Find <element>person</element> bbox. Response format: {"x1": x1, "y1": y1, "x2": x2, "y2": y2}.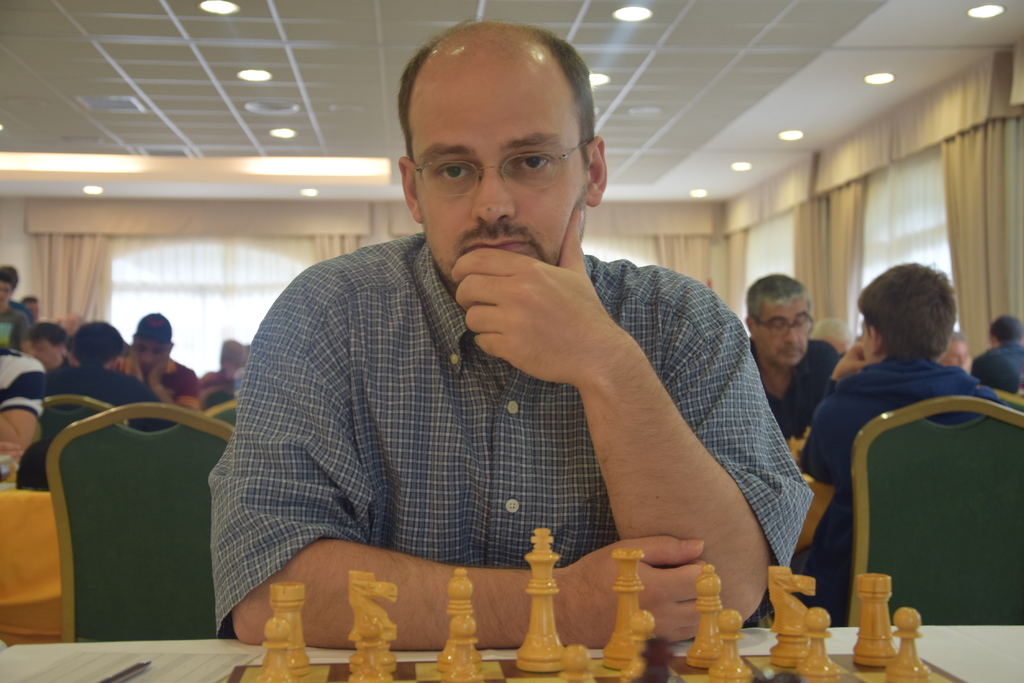
{"x1": 214, "y1": 19, "x2": 812, "y2": 650}.
